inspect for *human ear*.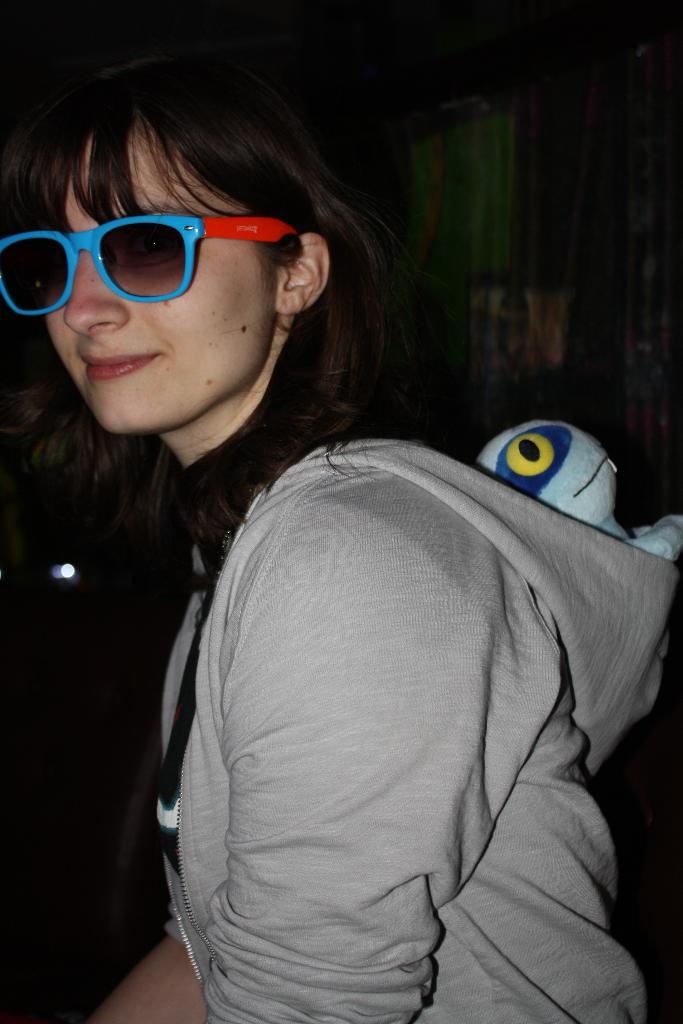
Inspection: crop(276, 232, 327, 311).
